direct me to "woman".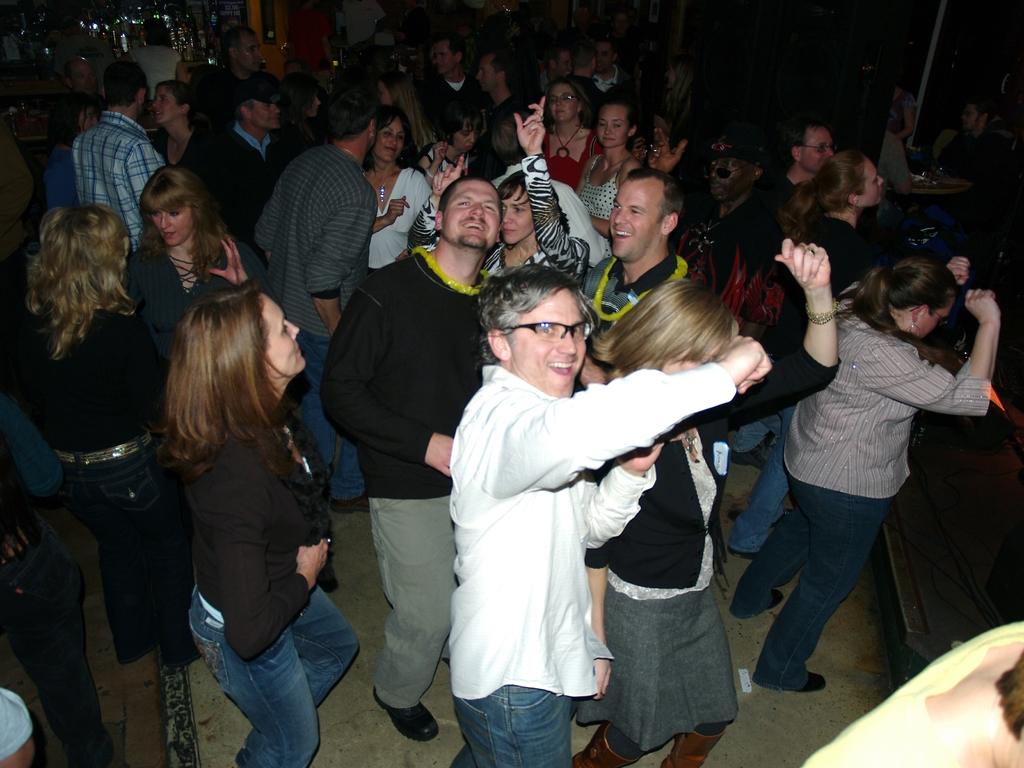
Direction: left=575, top=95, right=655, bottom=262.
